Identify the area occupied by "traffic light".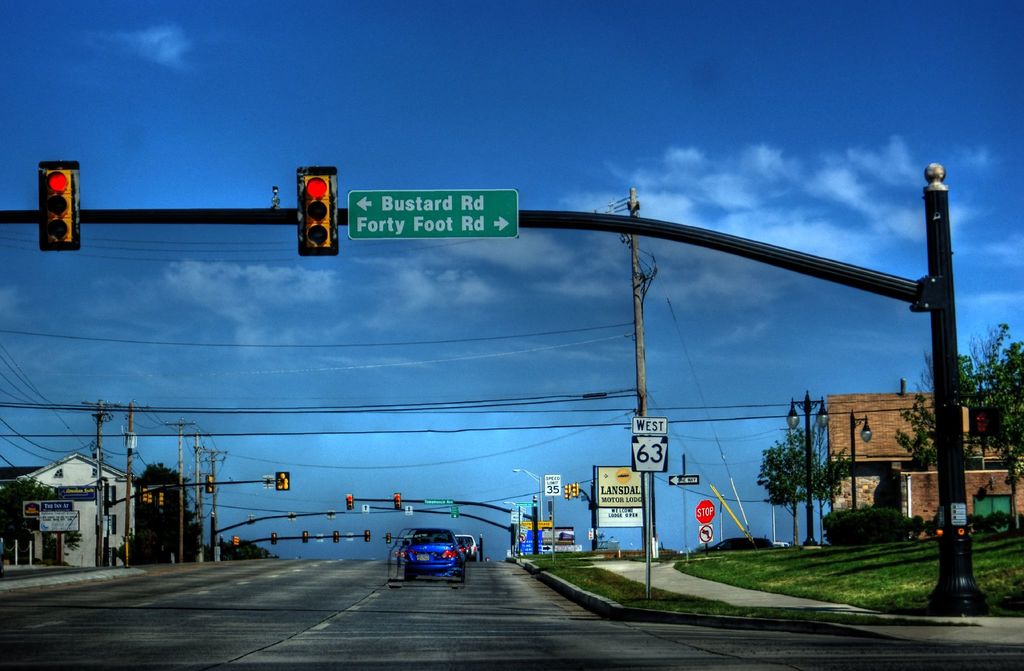
Area: <bbox>236, 536, 239, 545</bbox>.
